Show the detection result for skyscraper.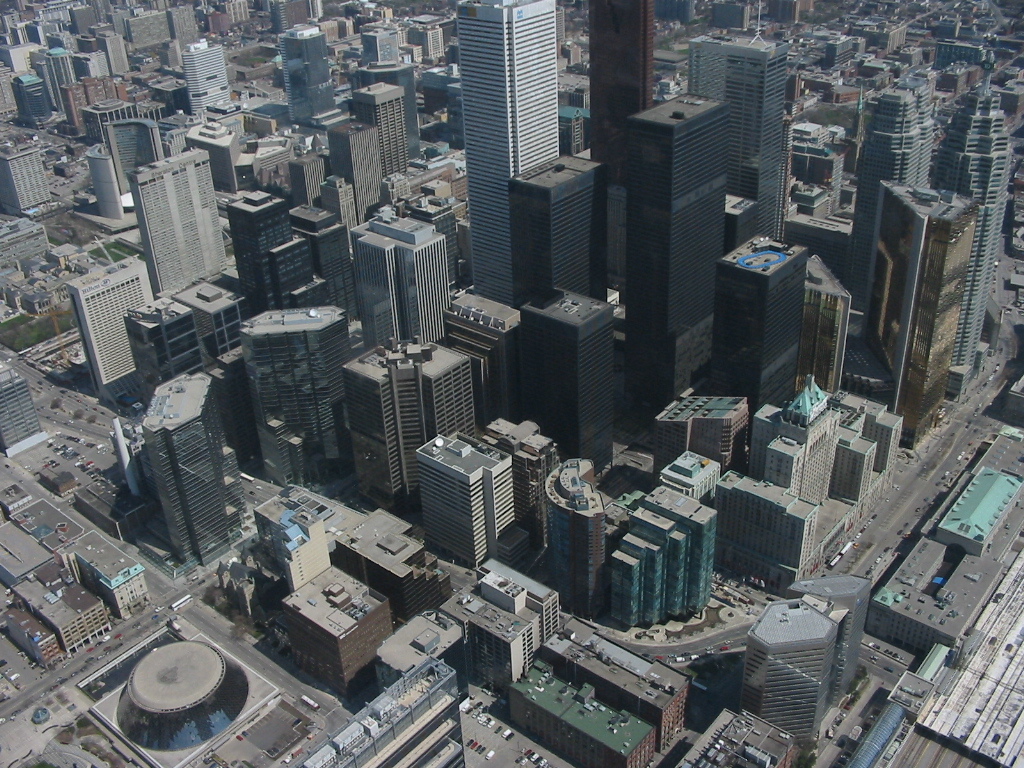
detection(0, 362, 45, 455).
